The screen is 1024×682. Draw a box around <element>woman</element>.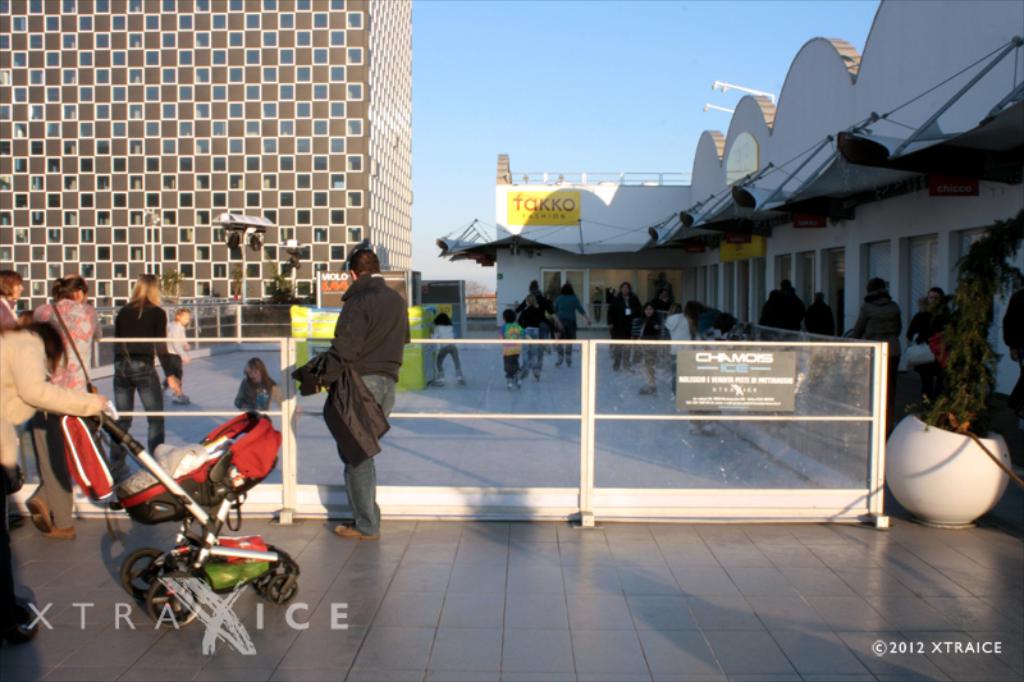
(x1=102, y1=269, x2=184, y2=462).
